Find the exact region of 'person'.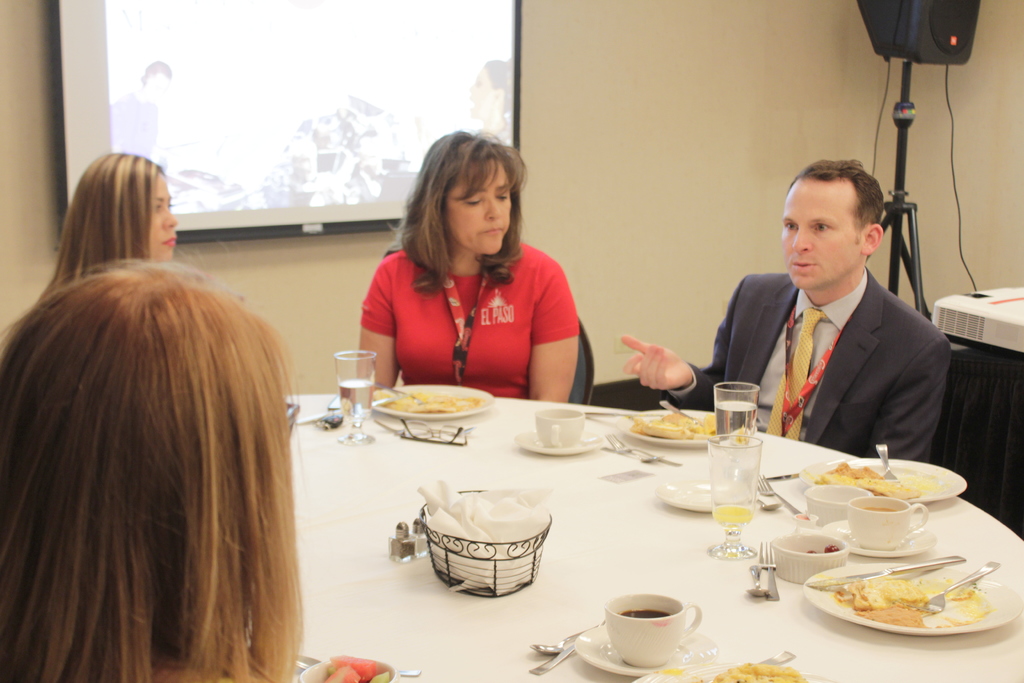
Exact region: Rect(355, 135, 575, 399).
